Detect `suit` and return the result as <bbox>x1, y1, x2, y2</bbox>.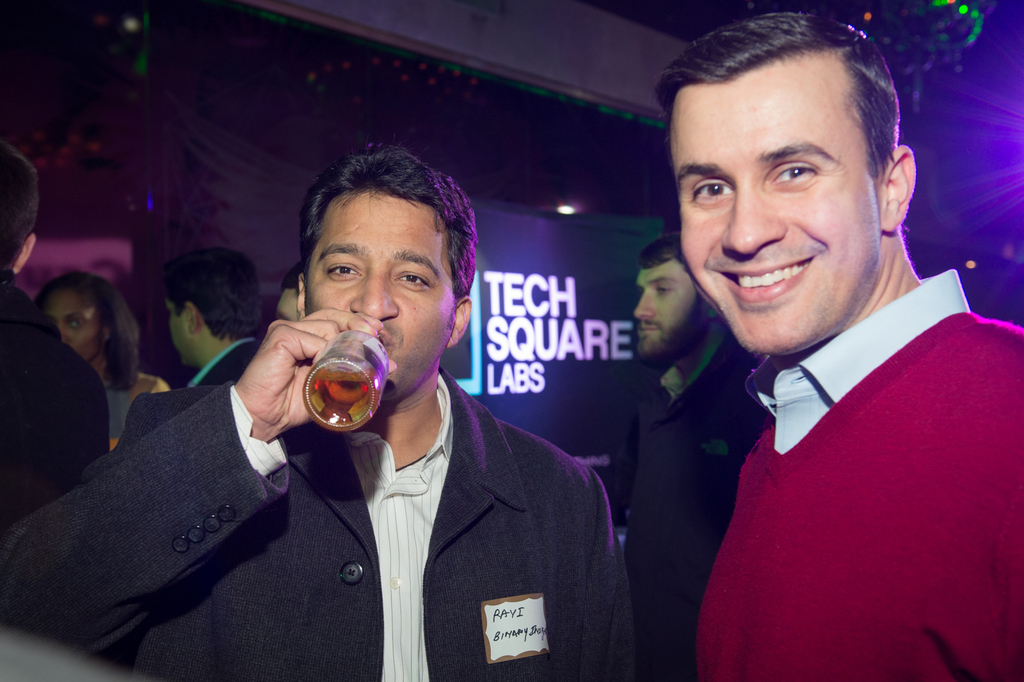
<bbox>186, 333, 263, 391</bbox>.
